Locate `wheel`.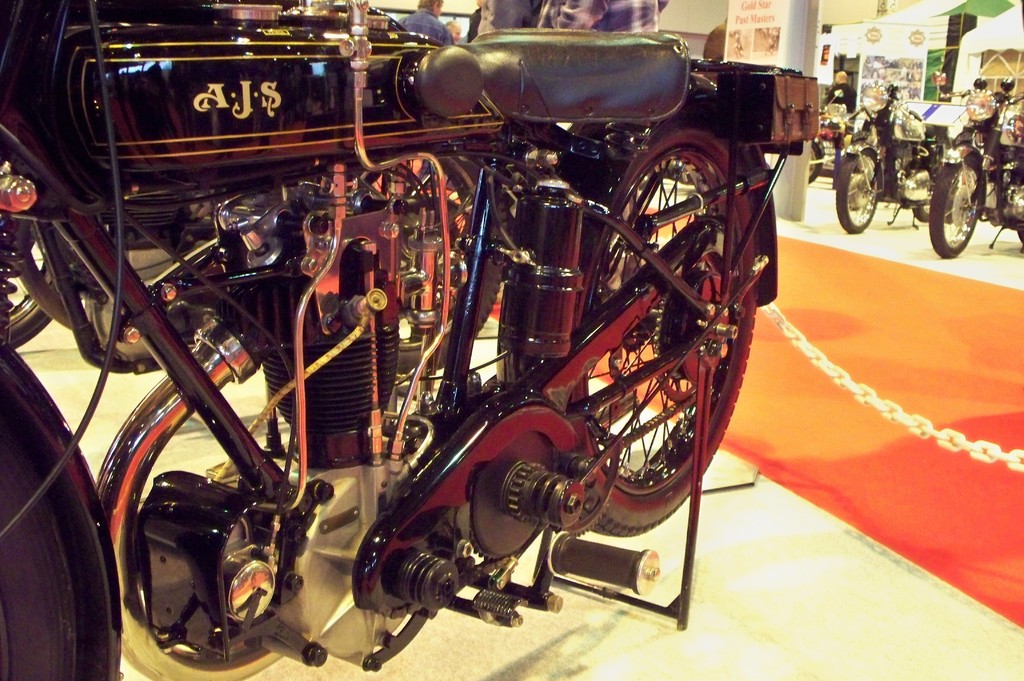
Bounding box: [x1=535, y1=95, x2=771, y2=537].
